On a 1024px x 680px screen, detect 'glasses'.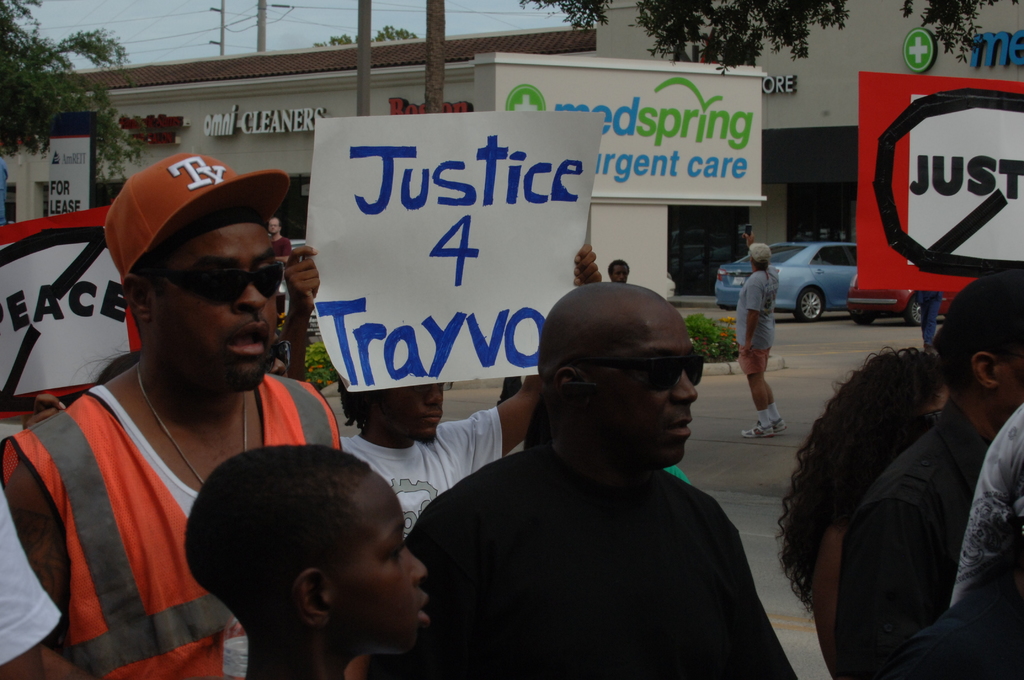
(600,350,707,390).
